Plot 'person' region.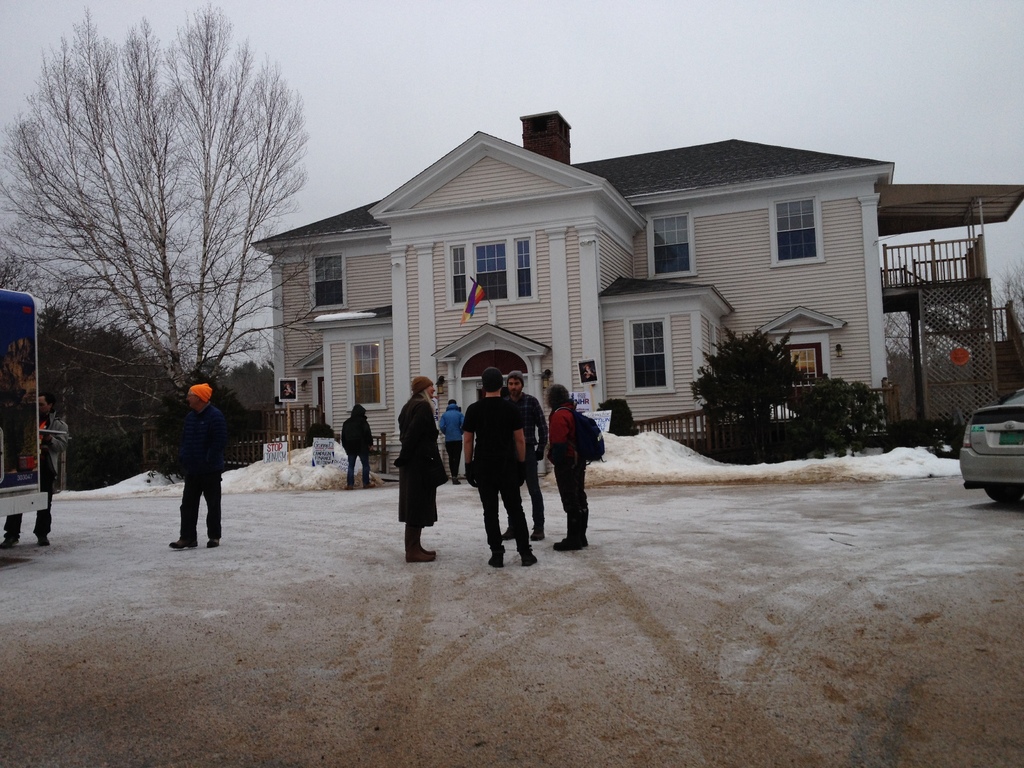
Plotted at 4:396:70:554.
